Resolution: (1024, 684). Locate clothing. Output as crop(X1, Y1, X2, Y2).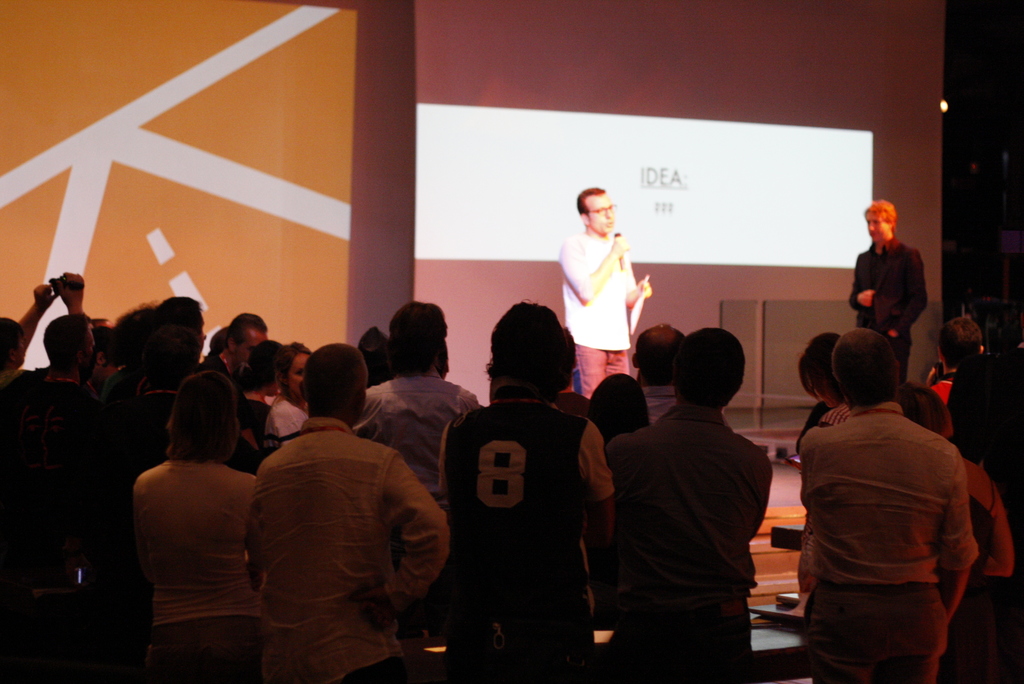
crop(444, 391, 597, 669).
